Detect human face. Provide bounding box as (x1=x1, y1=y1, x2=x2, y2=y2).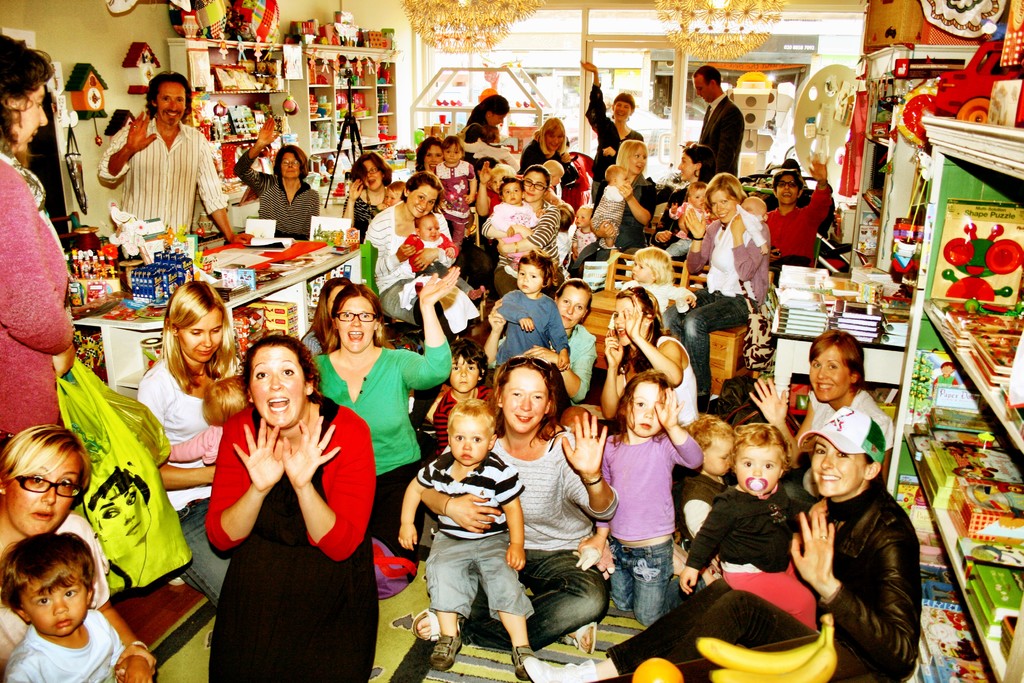
(x1=547, y1=125, x2=564, y2=152).
